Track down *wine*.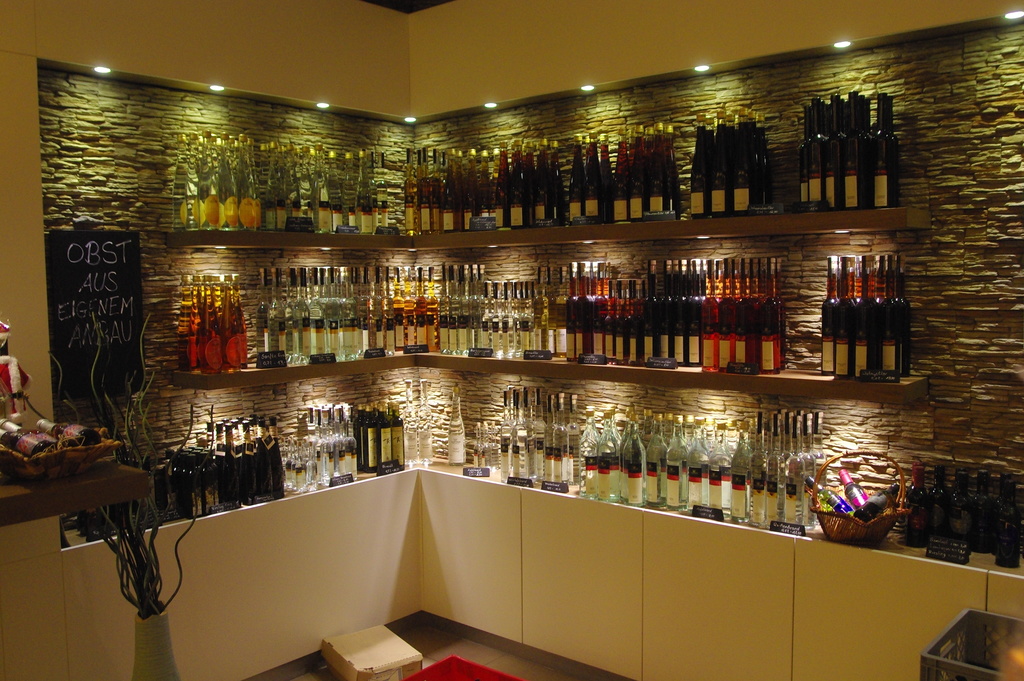
Tracked to bbox=(1, 430, 51, 456).
